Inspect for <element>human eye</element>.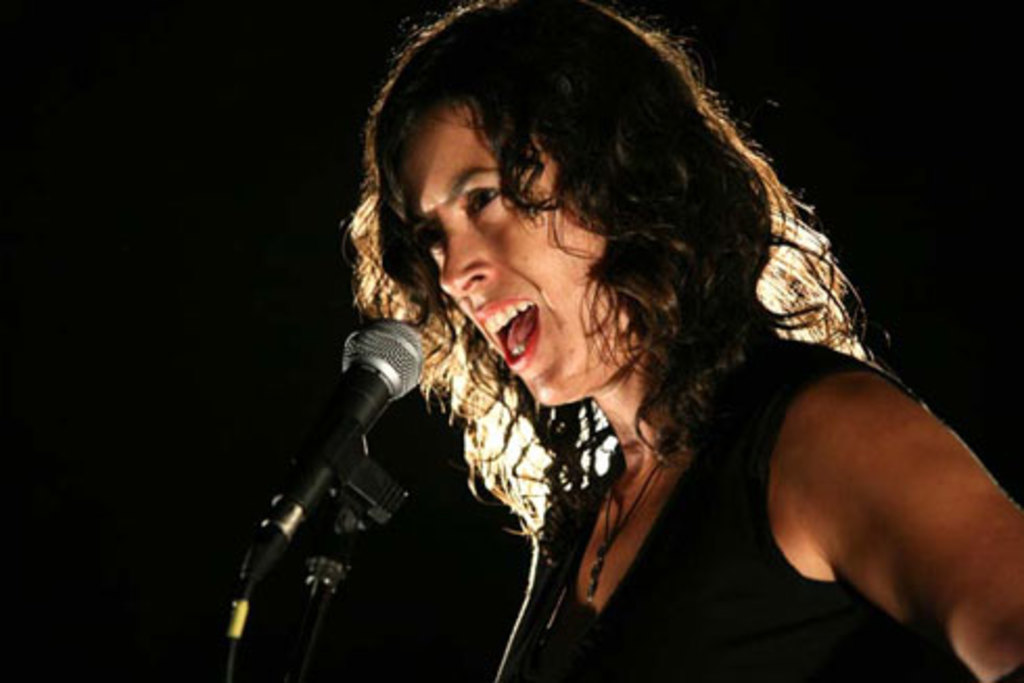
Inspection: box=[418, 226, 437, 253].
